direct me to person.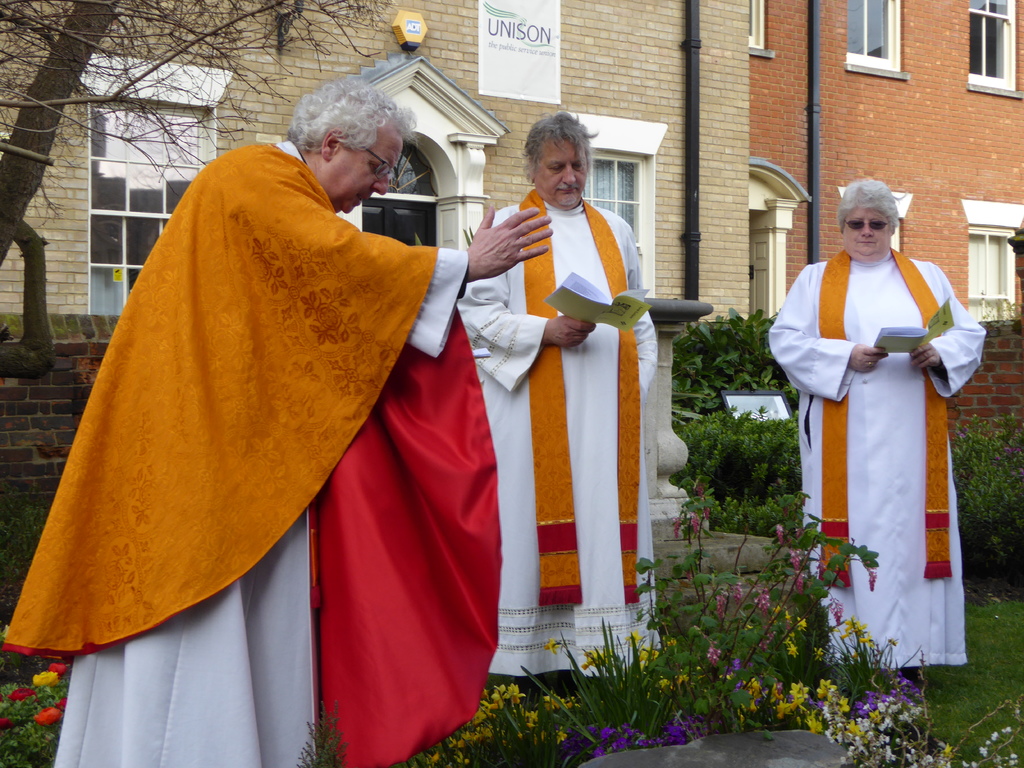
Direction: {"x1": 443, "y1": 106, "x2": 657, "y2": 701}.
